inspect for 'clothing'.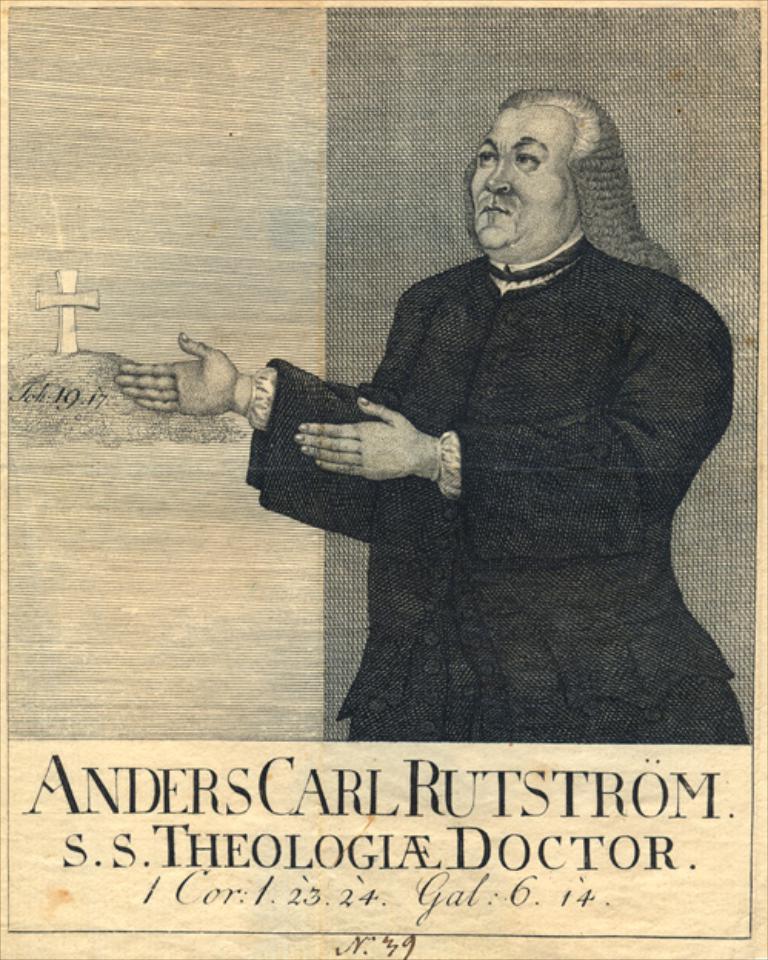
Inspection: 289 151 731 732.
